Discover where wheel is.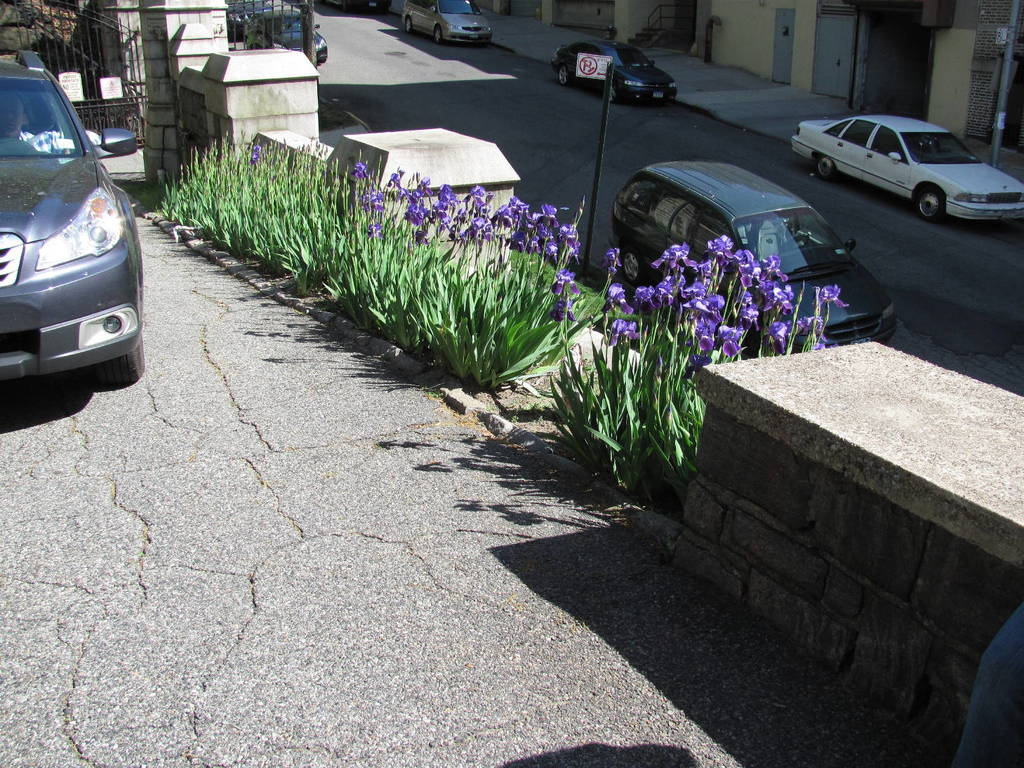
Discovered at (609, 84, 621, 103).
